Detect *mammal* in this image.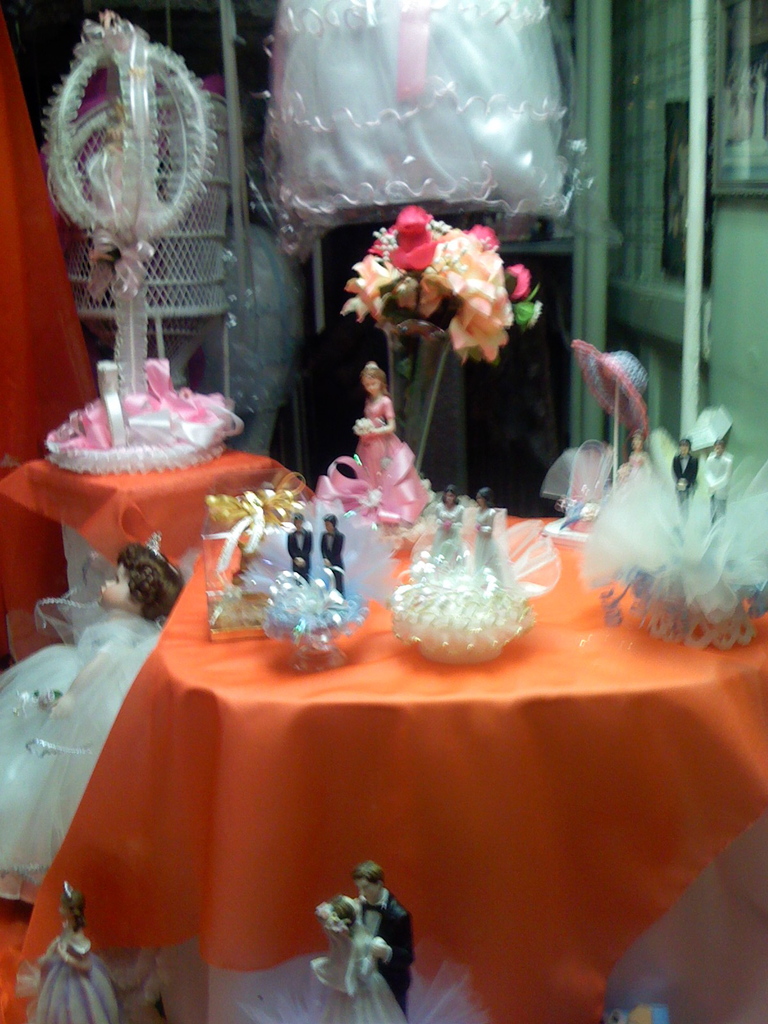
Detection: crop(669, 436, 702, 510).
